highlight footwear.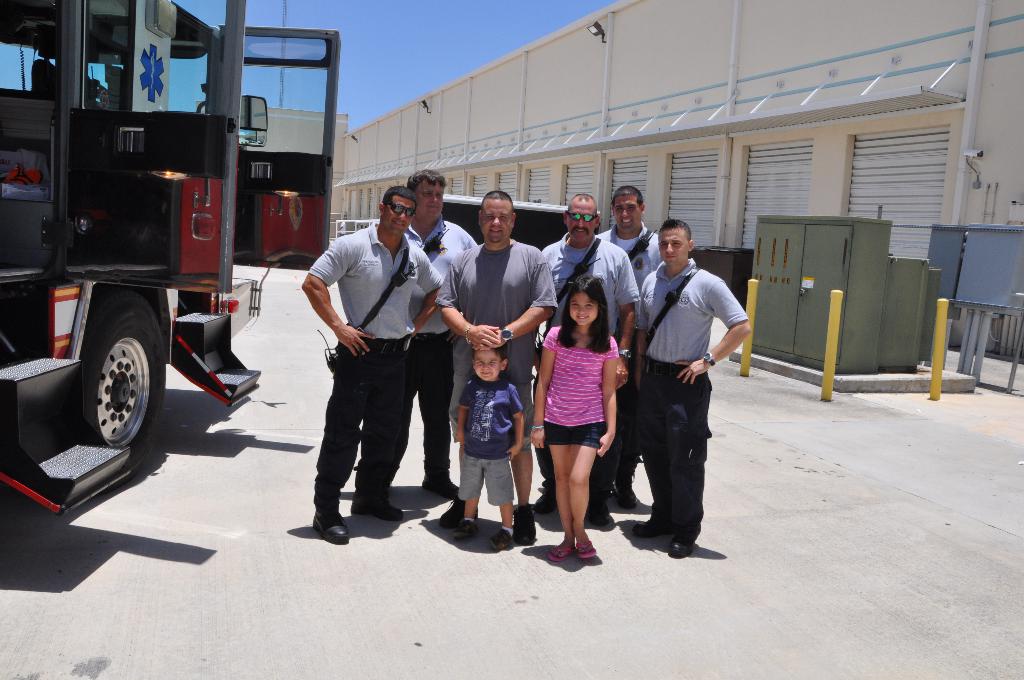
Highlighted region: 509:505:535:550.
